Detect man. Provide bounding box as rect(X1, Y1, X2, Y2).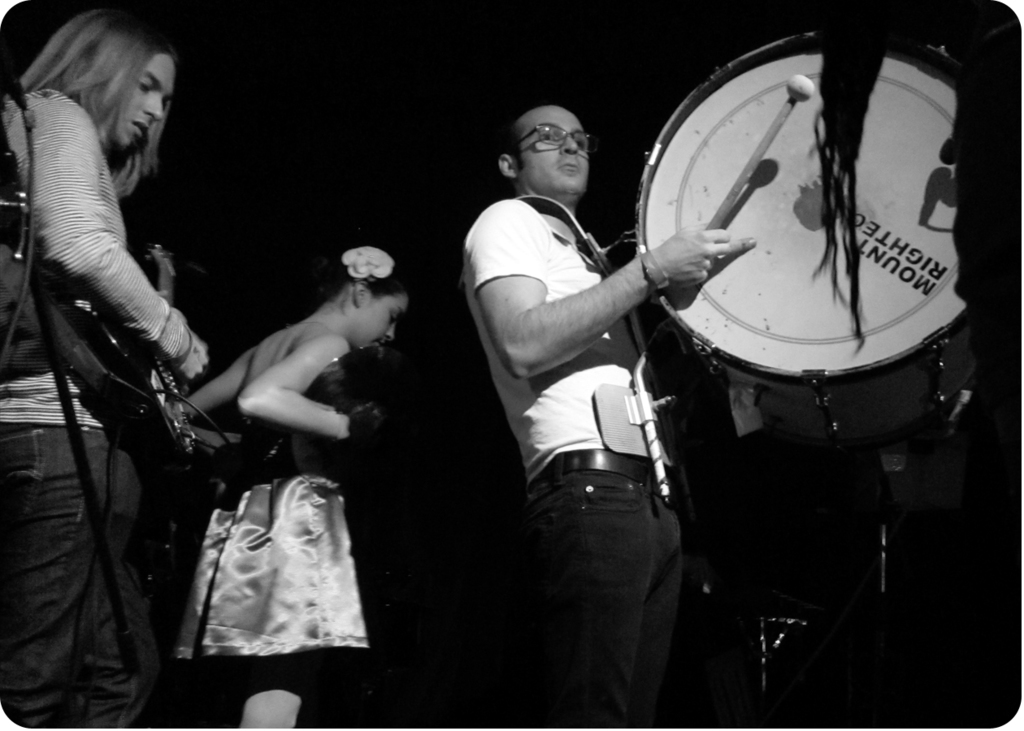
rect(451, 75, 742, 708).
